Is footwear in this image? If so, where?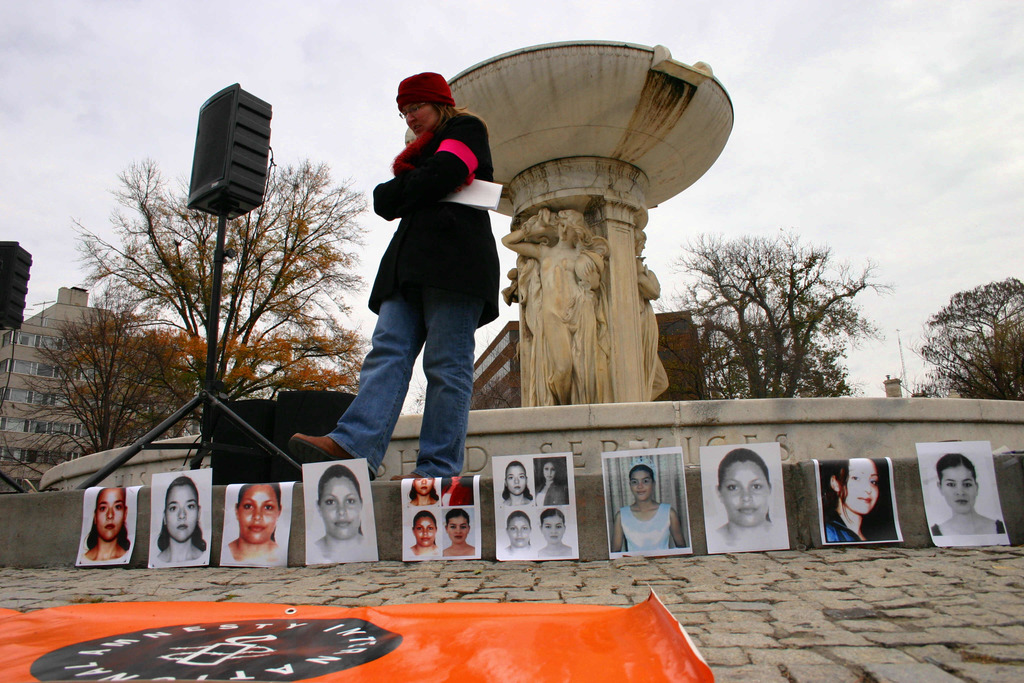
Yes, at bbox=[284, 431, 370, 482].
